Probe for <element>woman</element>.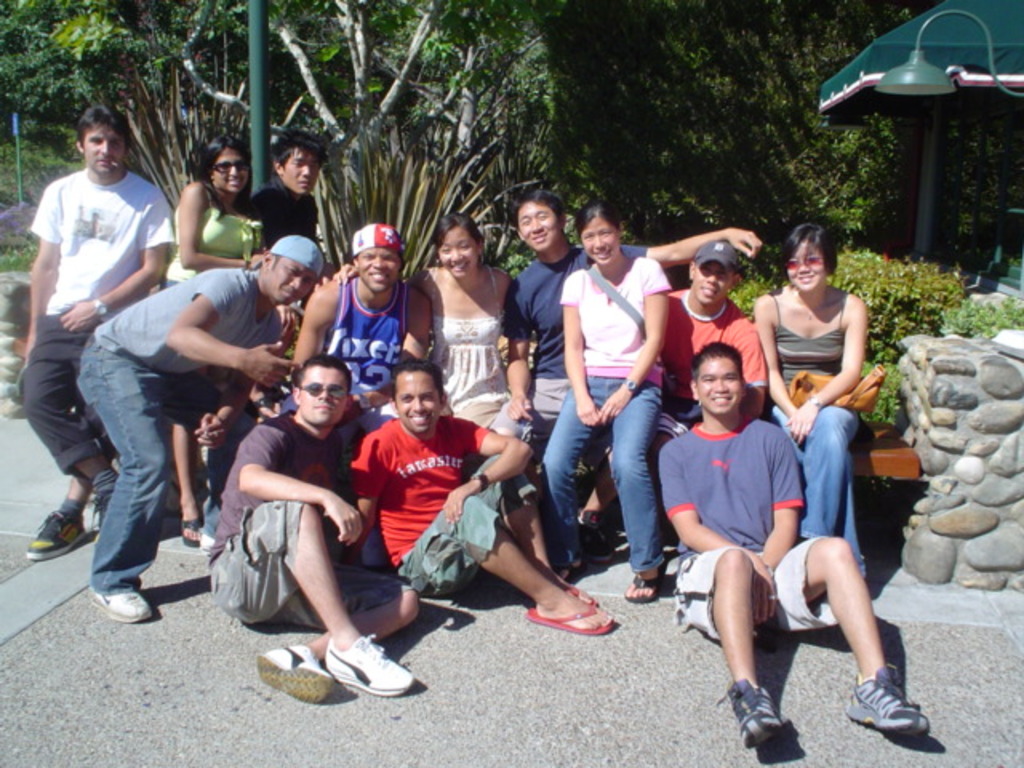
Probe result: {"x1": 336, "y1": 211, "x2": 514, "y2": 421}.
